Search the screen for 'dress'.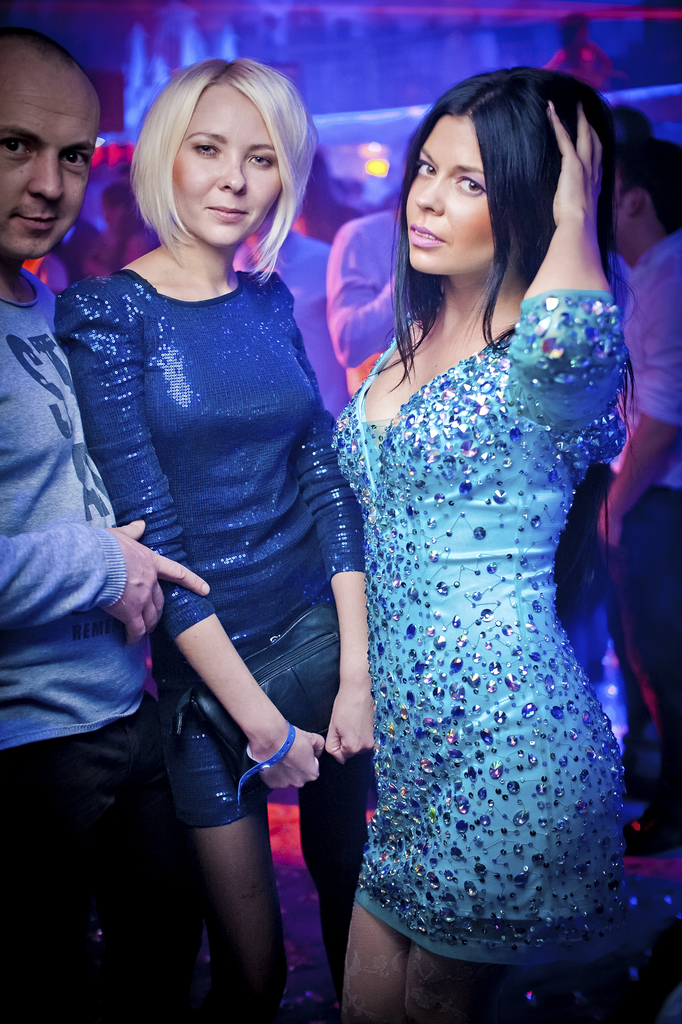
Found at [left=325, top=228, right=651, bottom=1009].
